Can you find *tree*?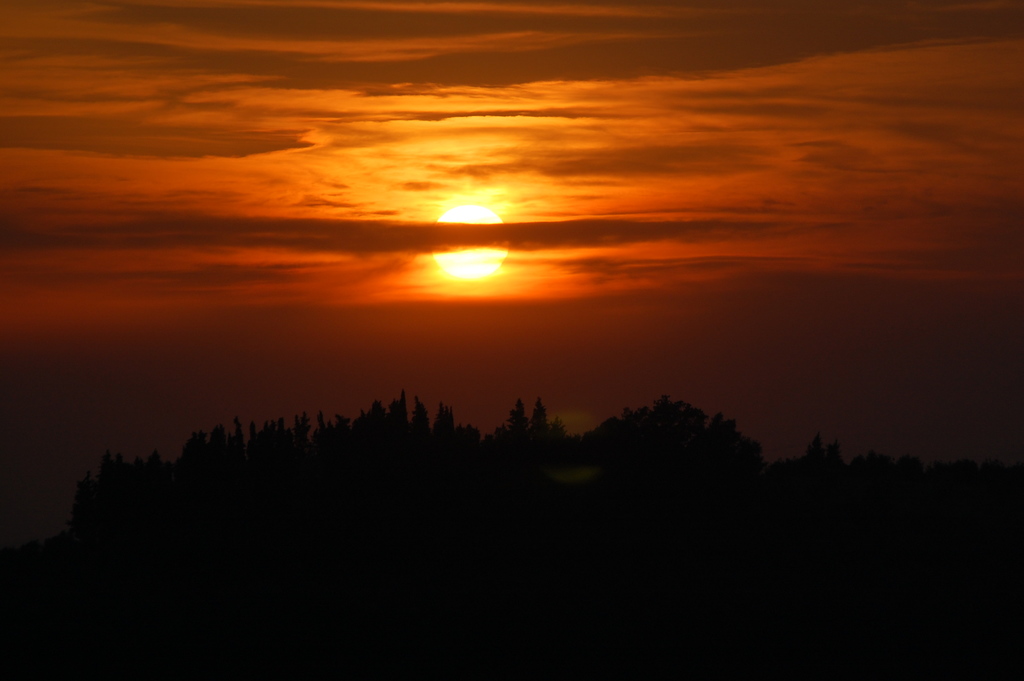
Yes, bounding box: x1=529, y1=395, x2=550, y2=460.
